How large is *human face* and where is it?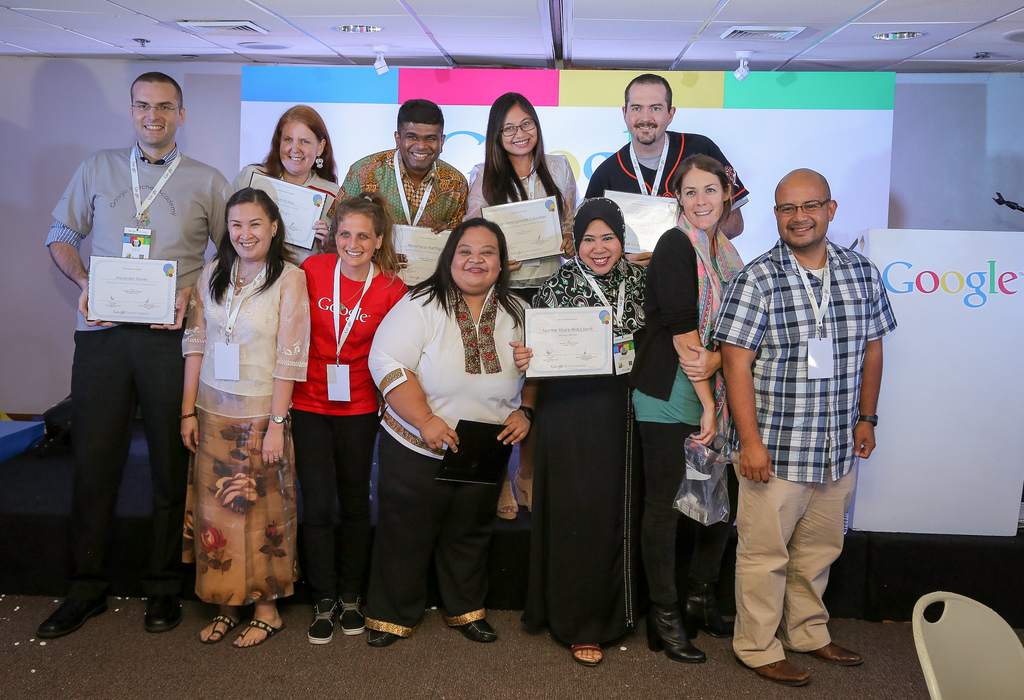
Bounding box: 681:171:725:231.
